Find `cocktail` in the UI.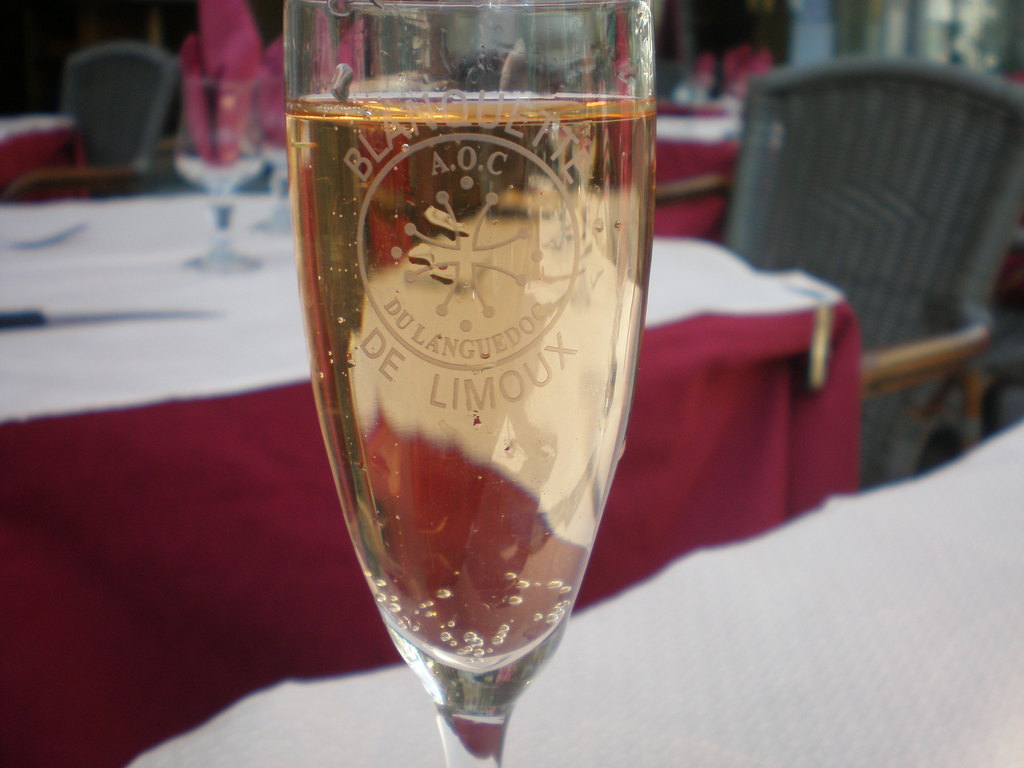
UI element at [282, 0, 659, 763].
